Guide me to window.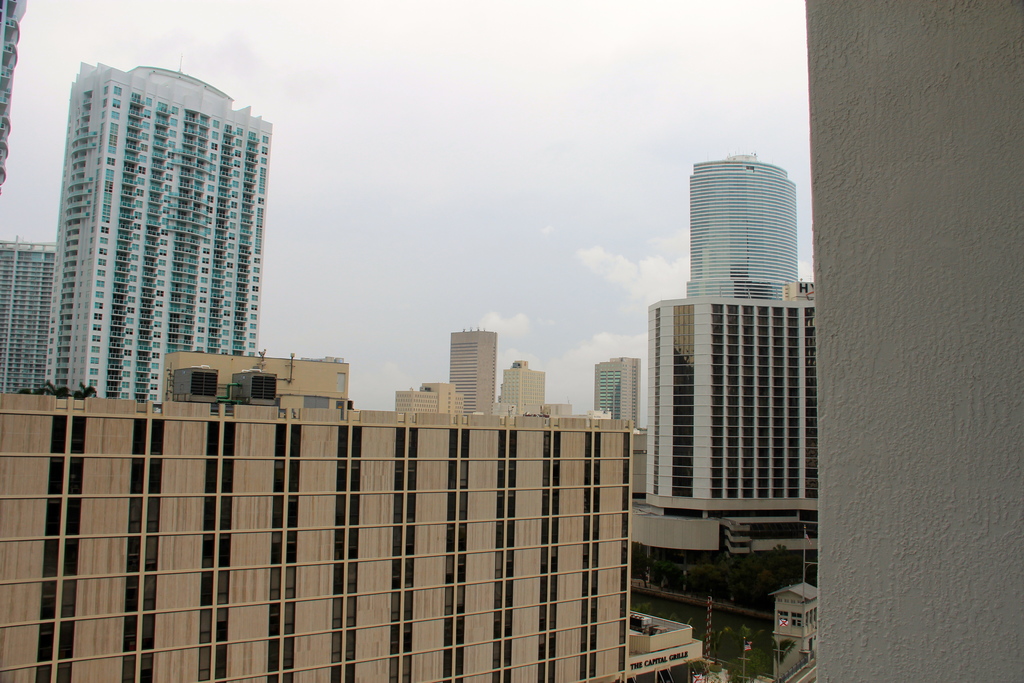
Guidance: (130,293,136,305).
